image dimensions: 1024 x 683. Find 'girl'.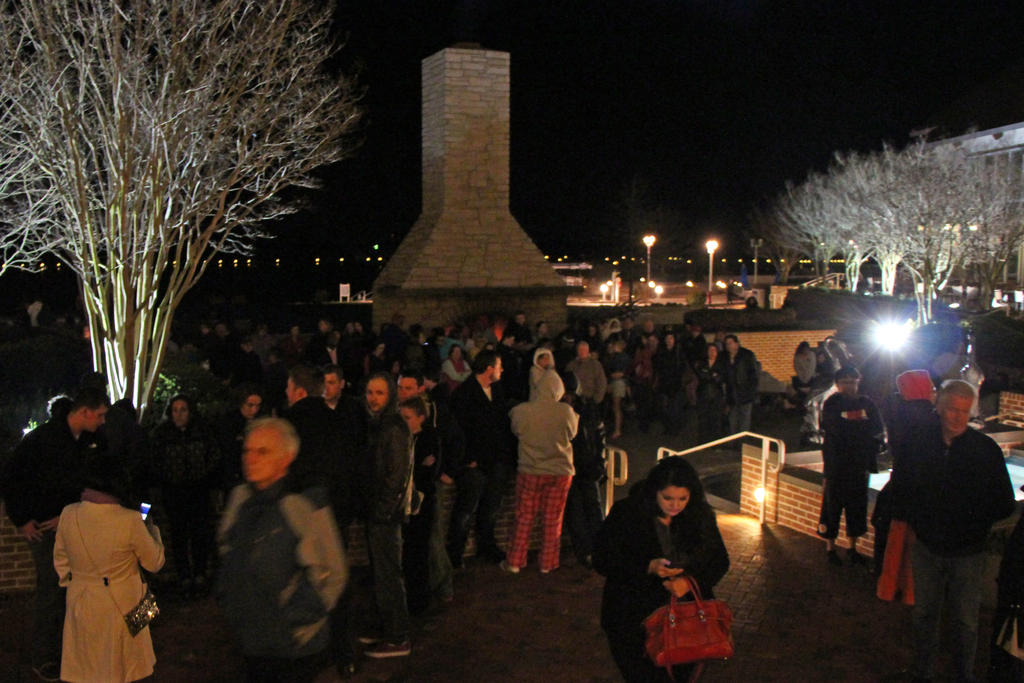
610:337:628:441.
